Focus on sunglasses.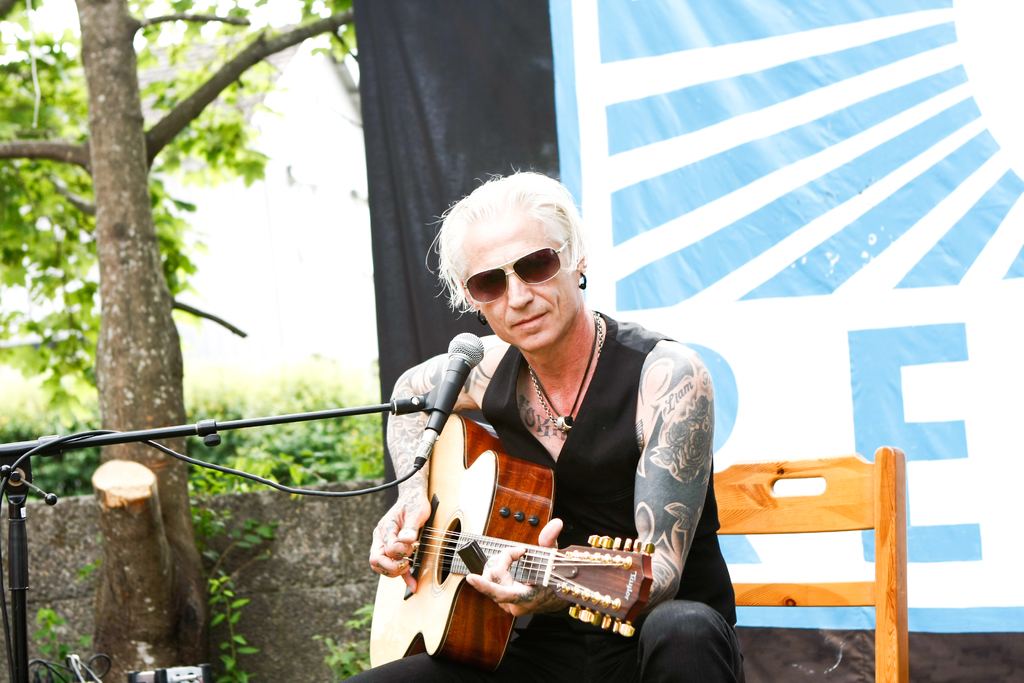
Focused at <region>461, 241, 566, 304</region>.
